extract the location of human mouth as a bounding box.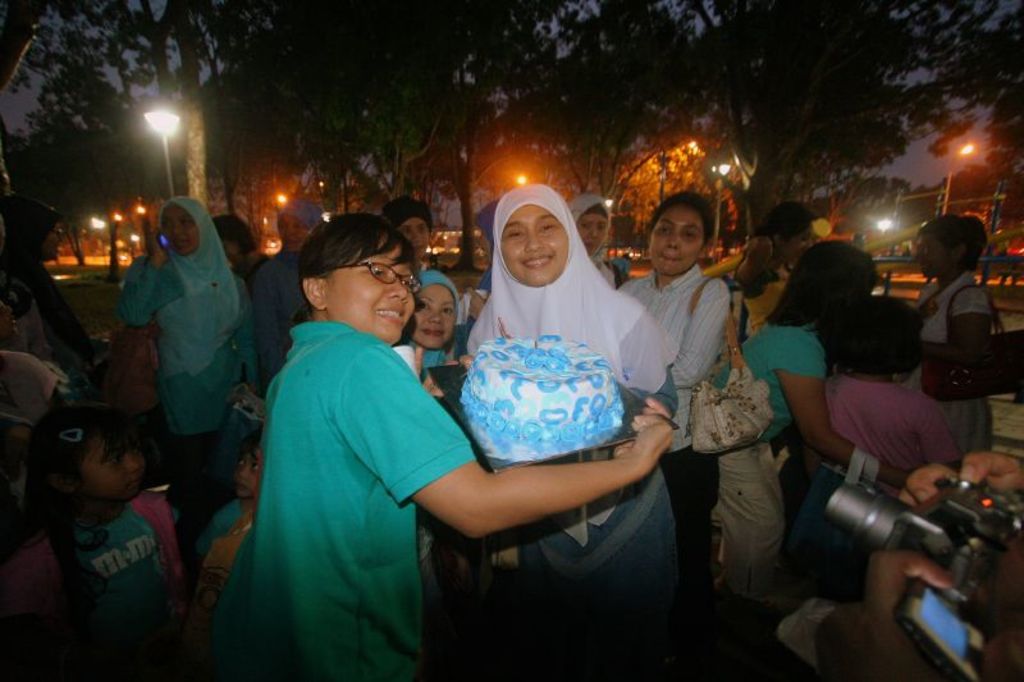
[229,482,247,491].
